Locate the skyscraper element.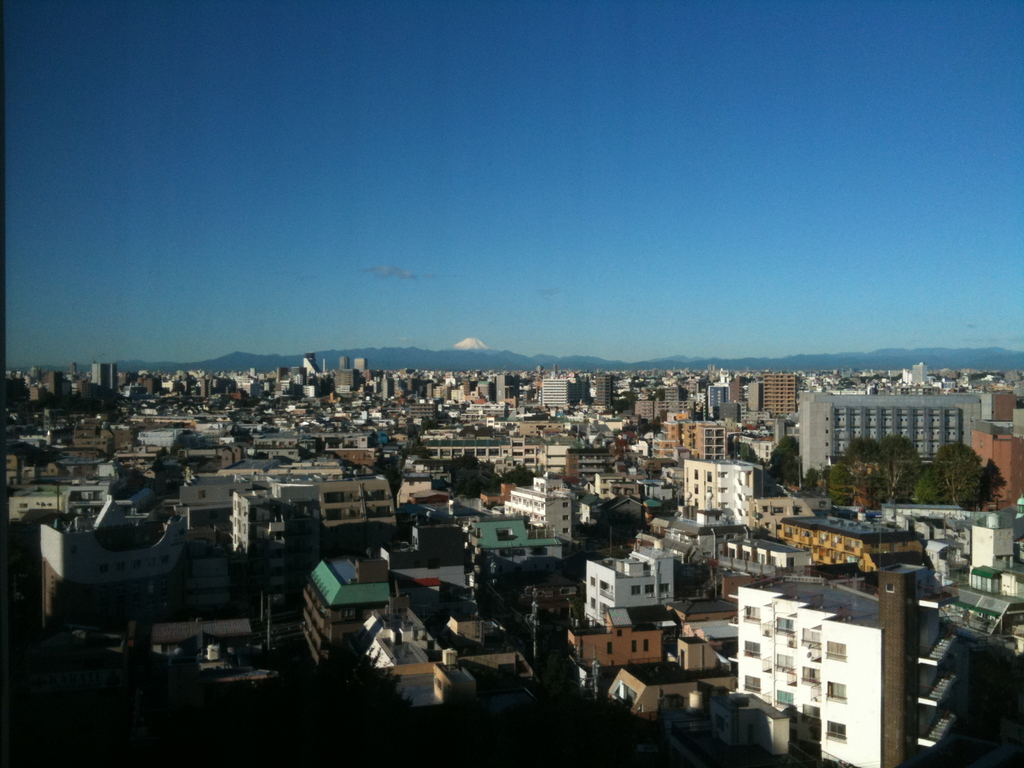
Element bbox: <region>497, 373, 522, 404</region>.
